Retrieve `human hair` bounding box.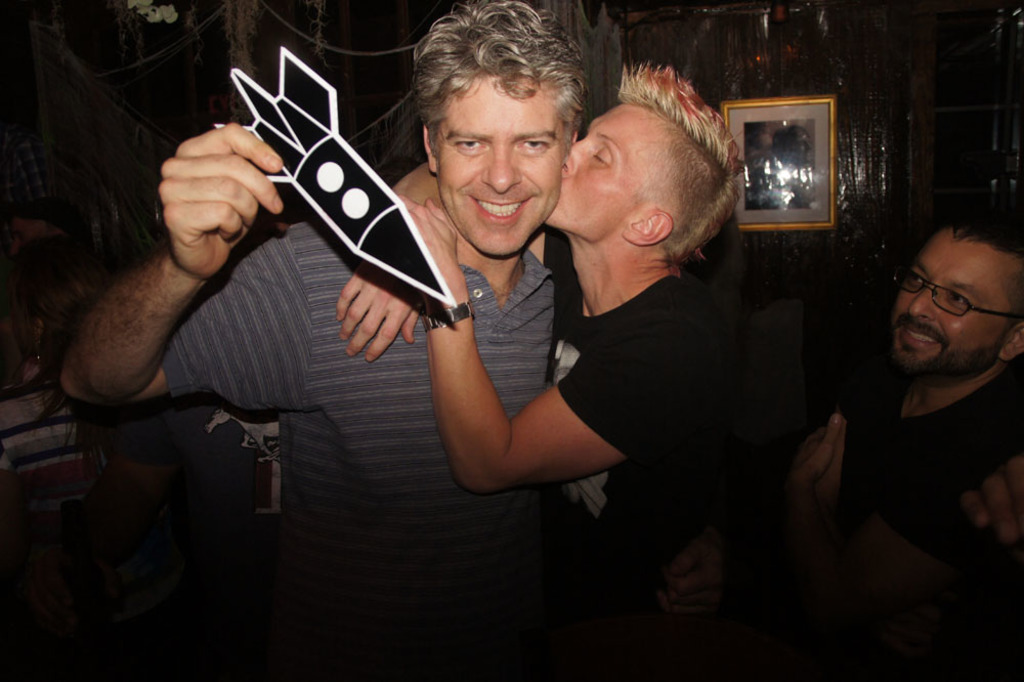
Bounding box: 613,55,748,271.
